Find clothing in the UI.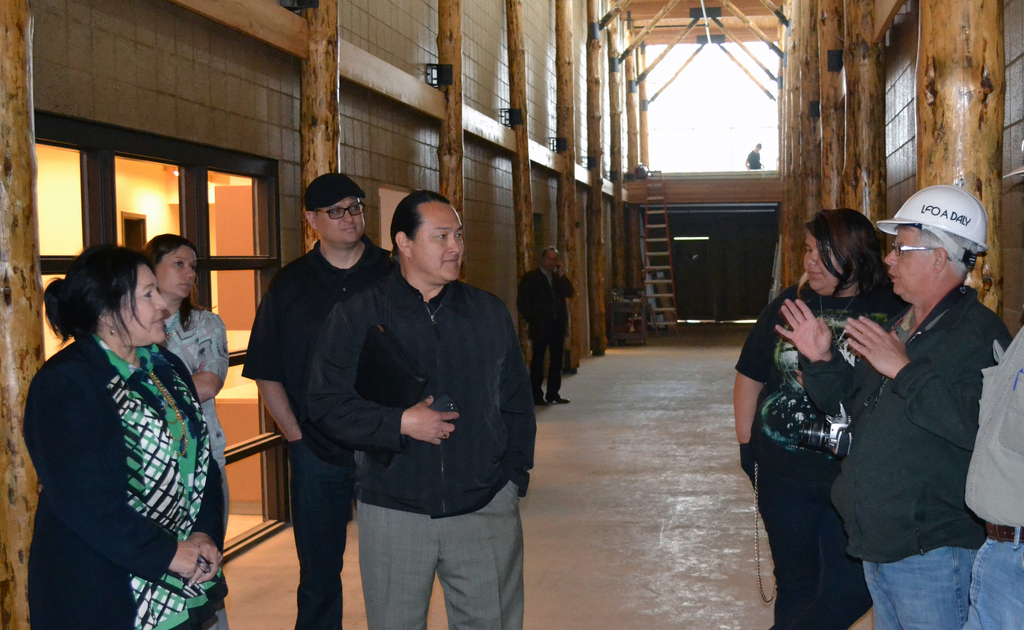
UI element at [306,257,538,629].
